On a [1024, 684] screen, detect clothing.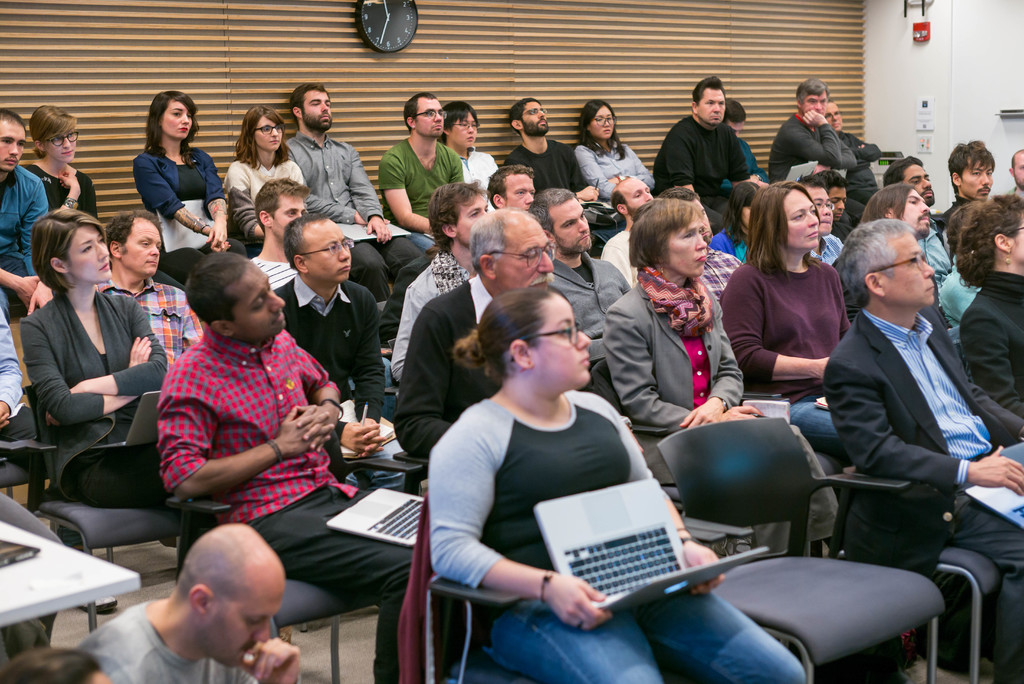
<box>383,132,471,238</box>.
